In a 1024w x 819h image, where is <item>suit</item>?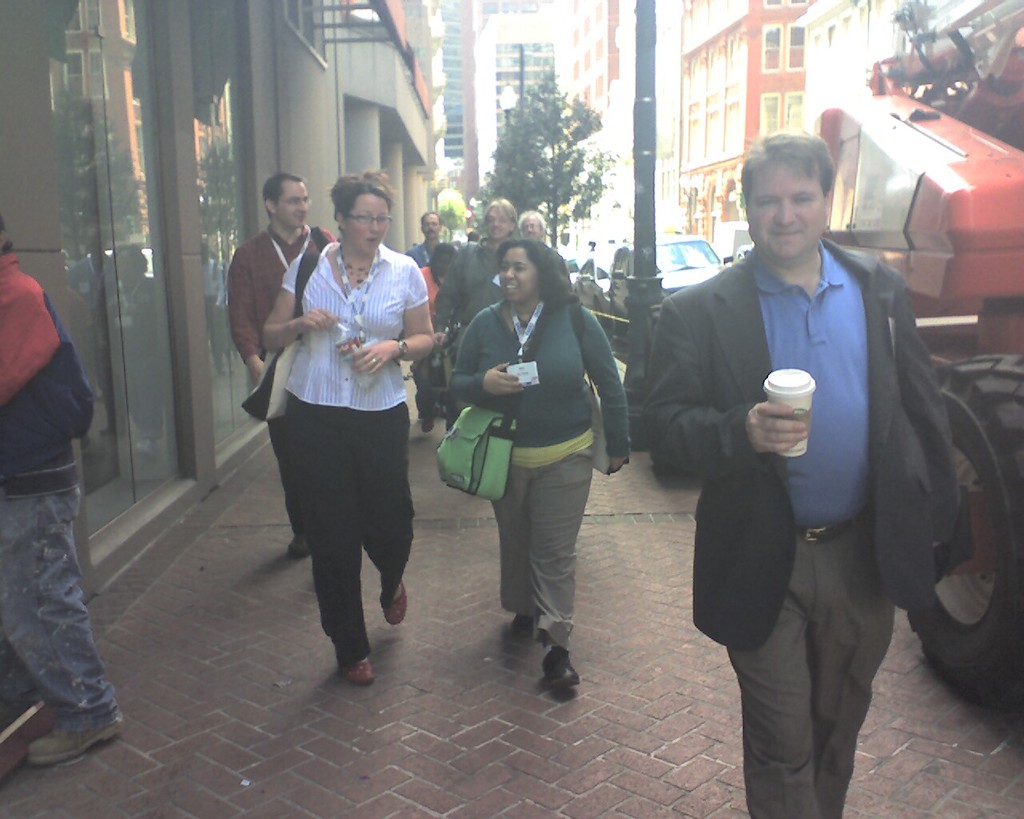
x1=664, y1=147, x2=962, y2=806.
